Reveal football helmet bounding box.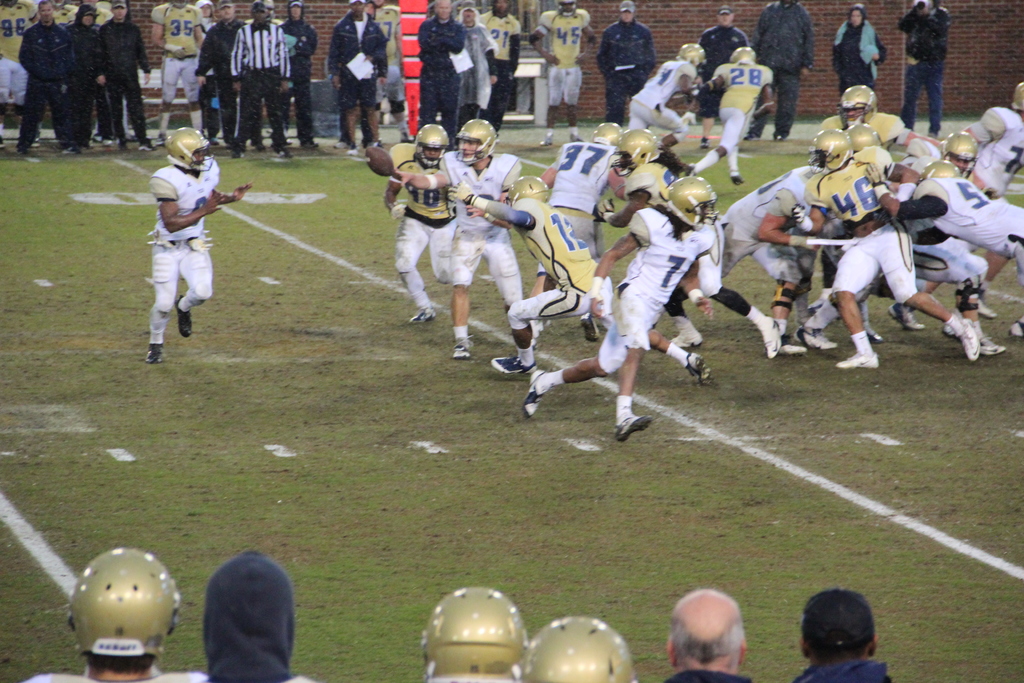
Revealed: l=943, t=131, r=975, b=175.
